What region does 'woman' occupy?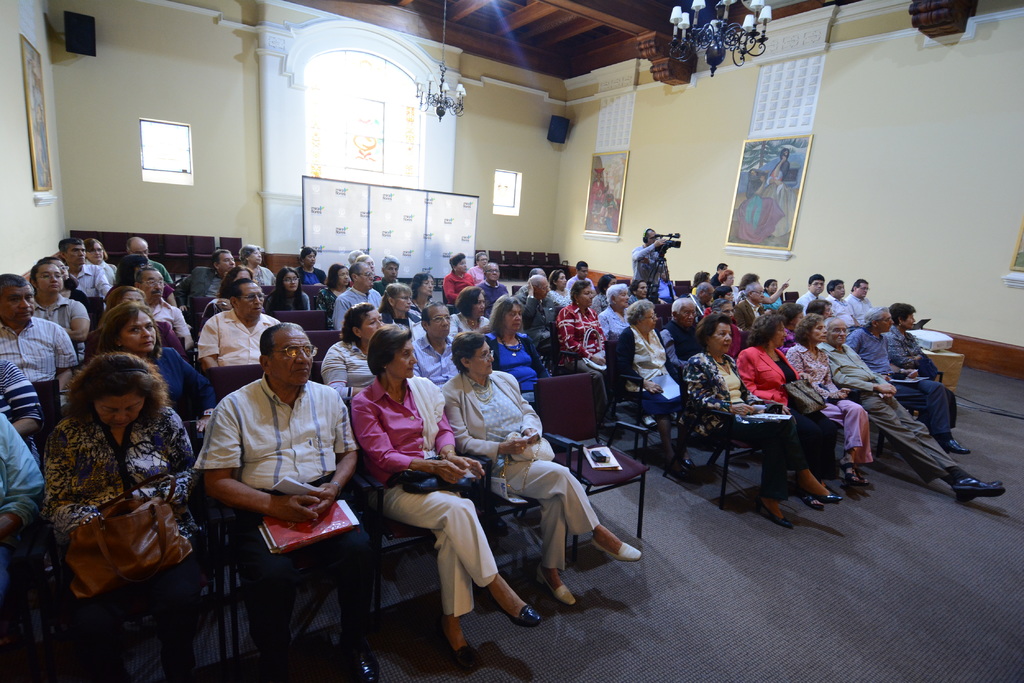
region(556, 278, 610, 419).
